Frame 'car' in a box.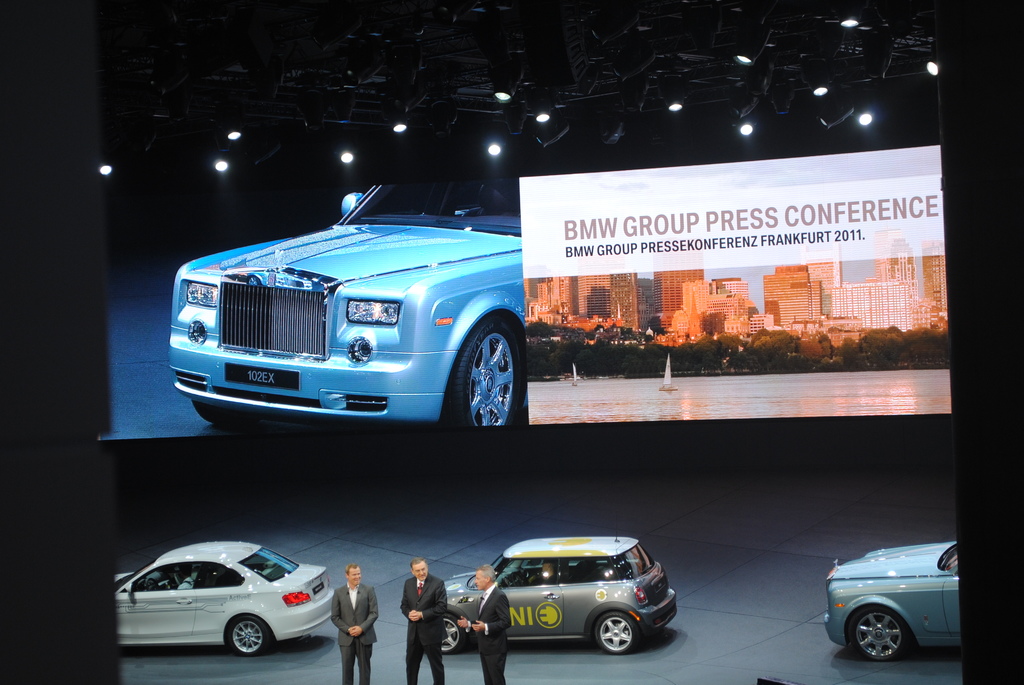
crop(822, 540, 961, 663).
